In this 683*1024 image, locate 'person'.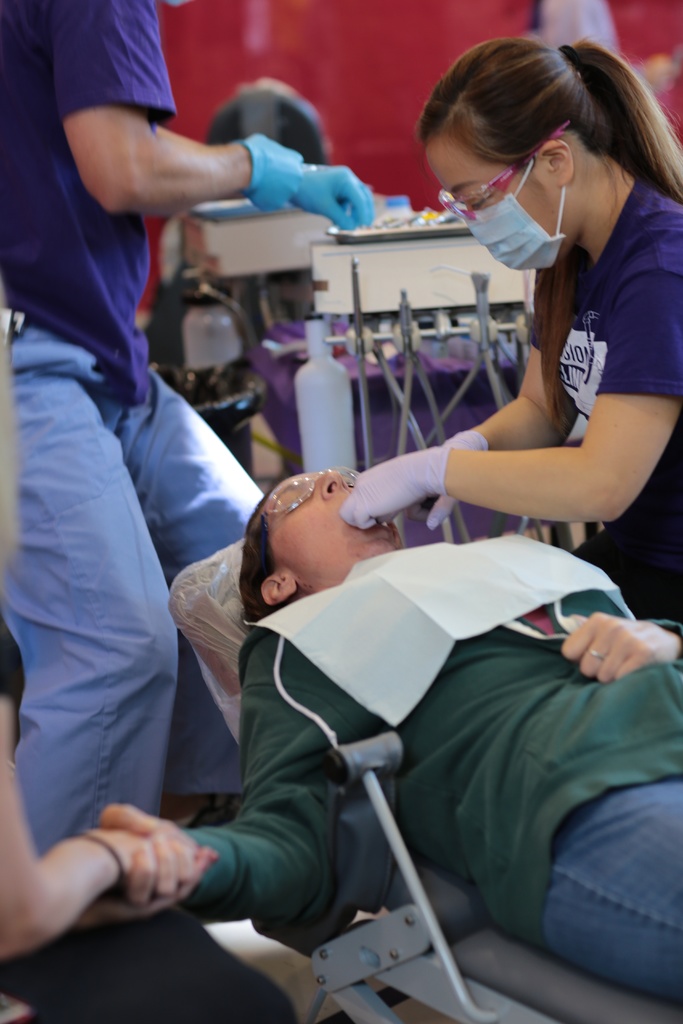
Bounding box: (x1=0, y1=311, x2=215, y2=953).
